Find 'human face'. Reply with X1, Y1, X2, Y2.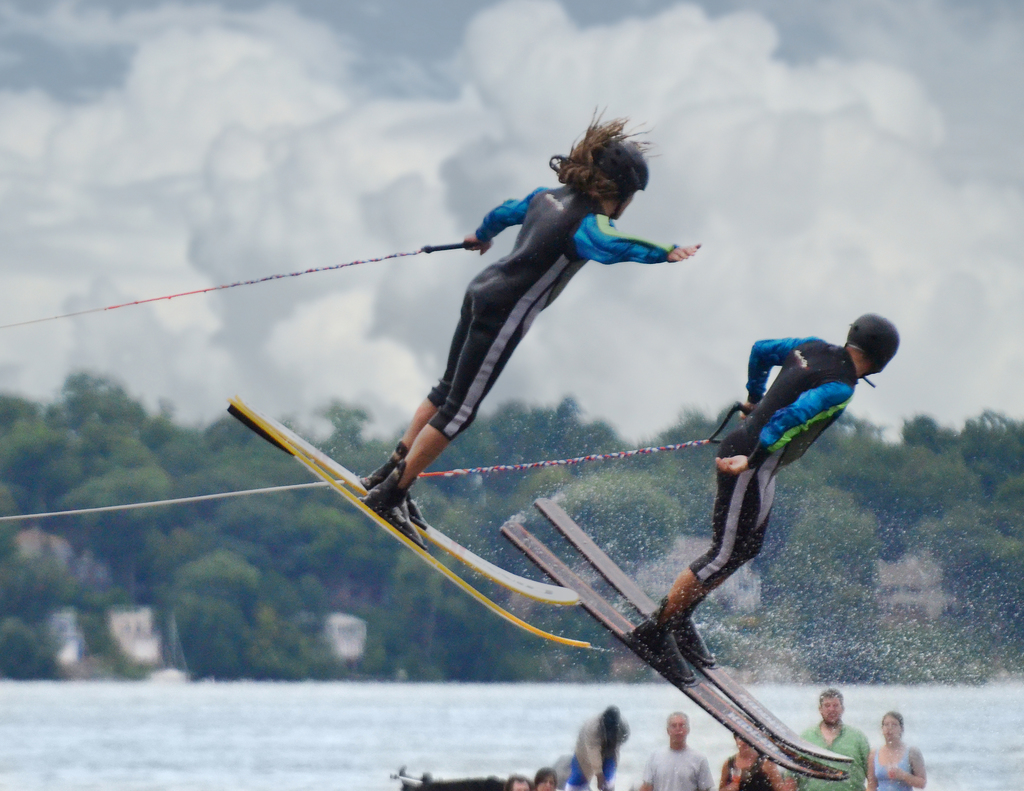
511, 781, 529, 790.
